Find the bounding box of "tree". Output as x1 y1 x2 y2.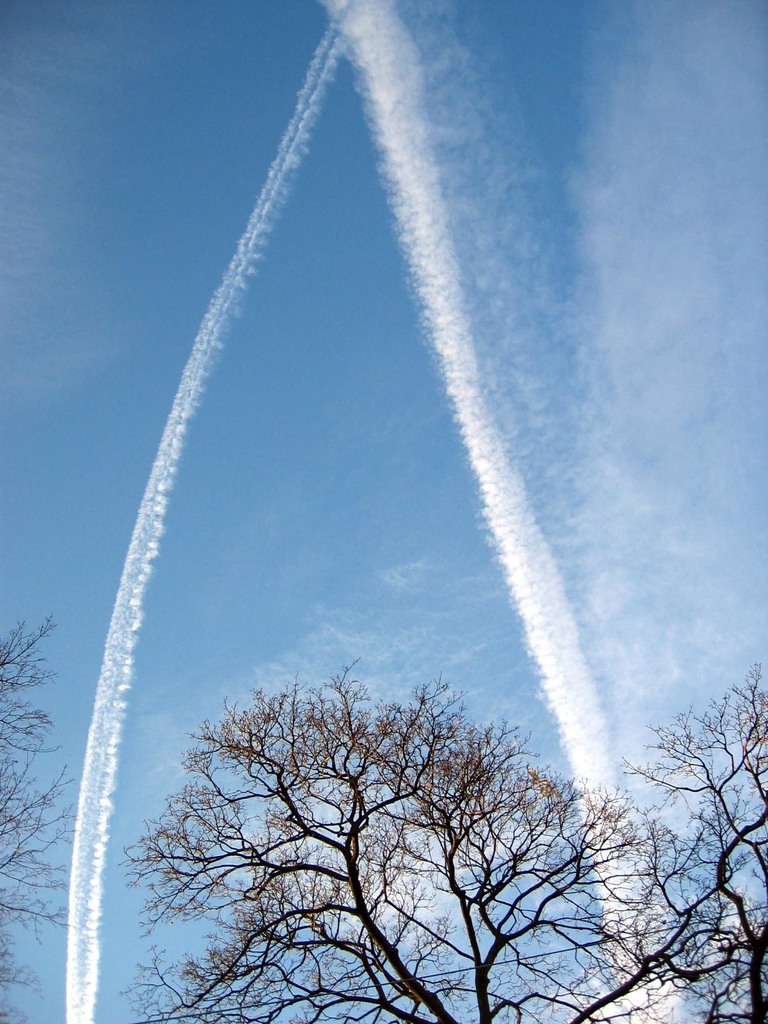
521 460 767 1022.
